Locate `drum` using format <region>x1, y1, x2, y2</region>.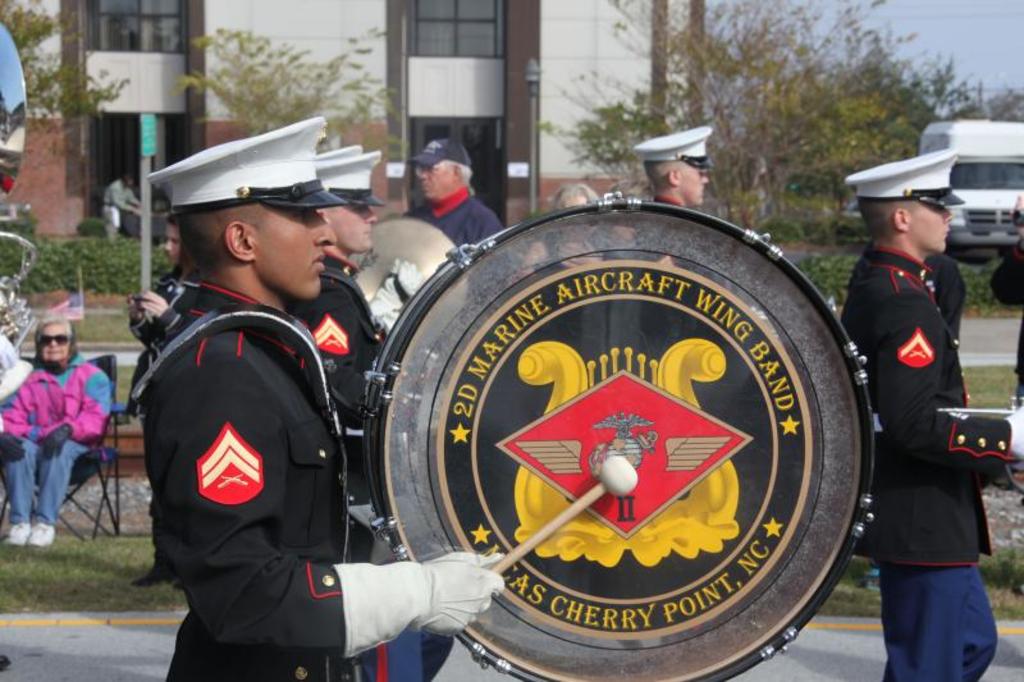
<region>200, 141, 951, 635</region>.
